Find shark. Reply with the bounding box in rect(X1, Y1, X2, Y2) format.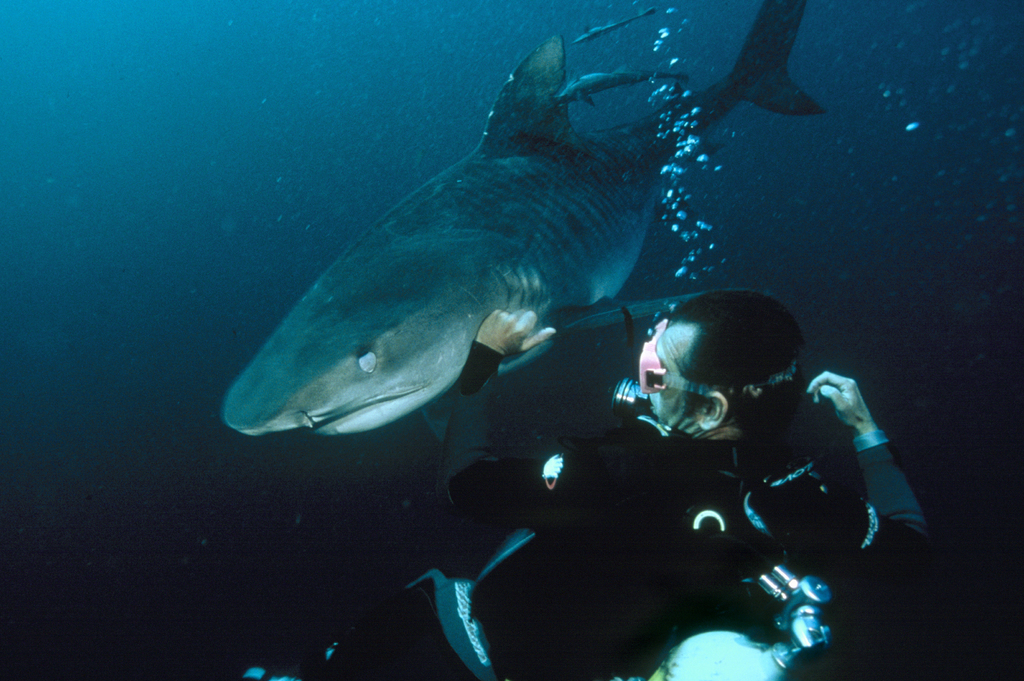
rect(223, 0, 824, 439).
